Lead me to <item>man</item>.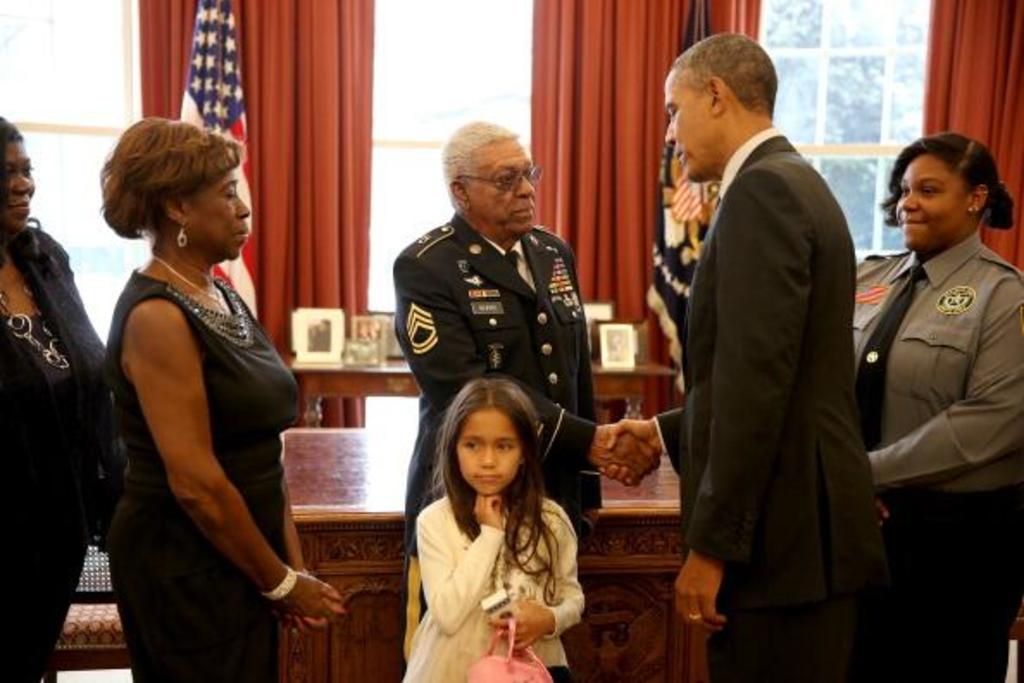
Lead to (x1=393, y1=121, x2=660, y2=673).
